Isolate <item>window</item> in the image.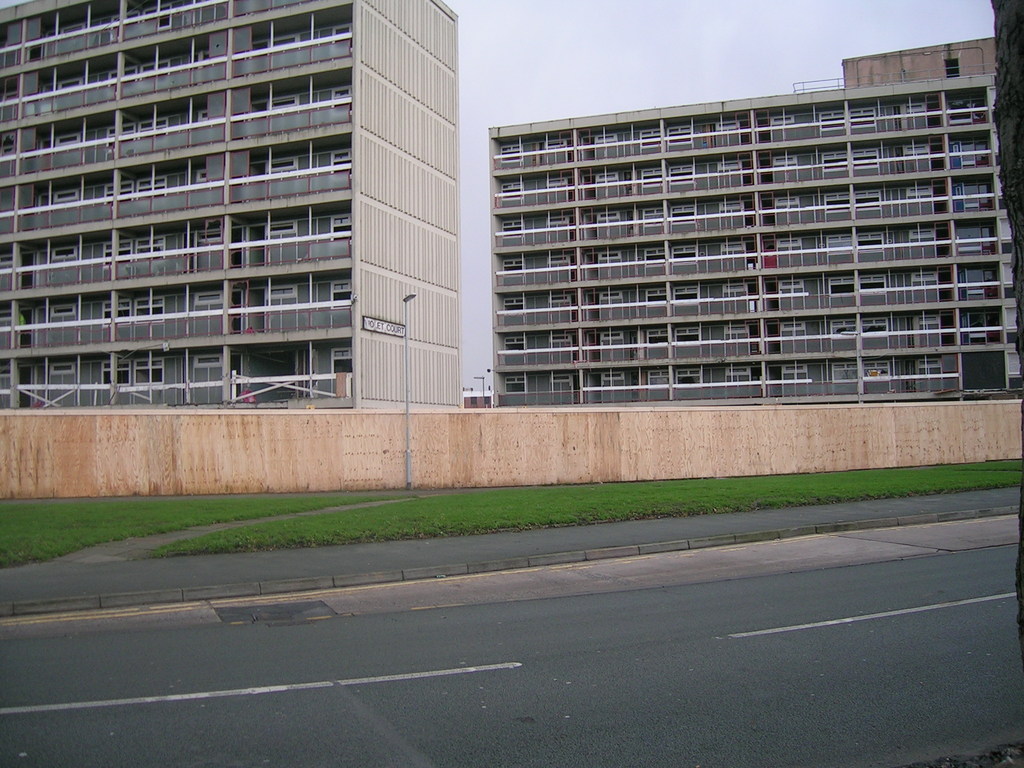
Isolated region: locate(640, 128, 662, 144).
